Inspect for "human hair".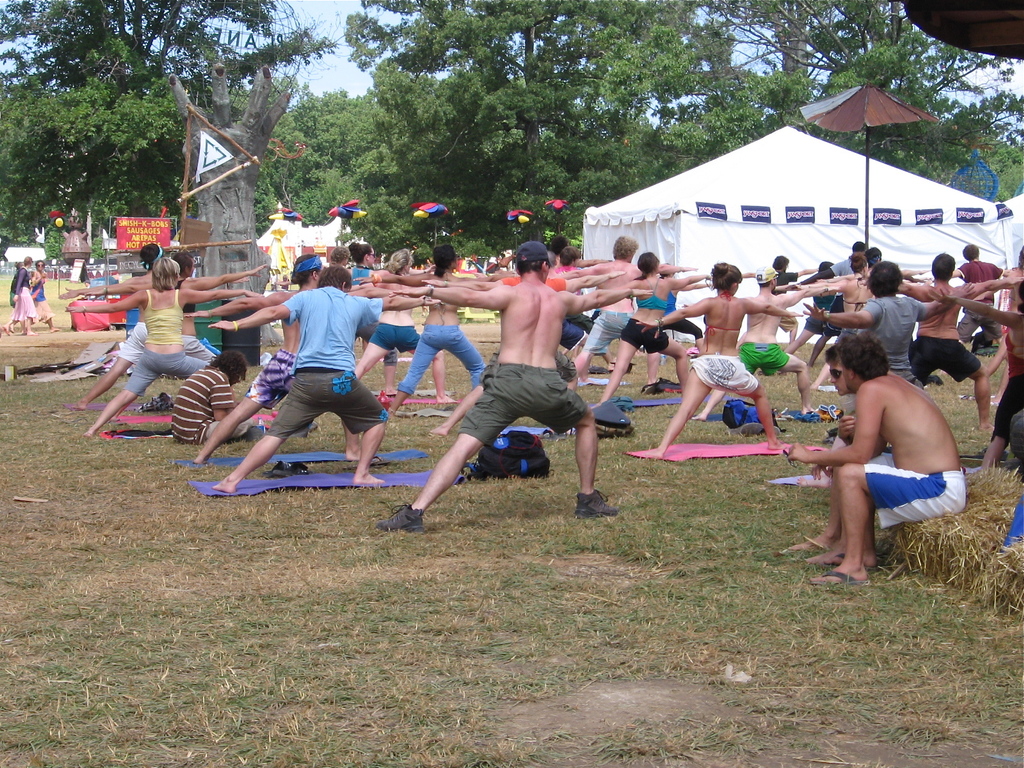
Inspection: bbox(824, 340, 840, 364).
